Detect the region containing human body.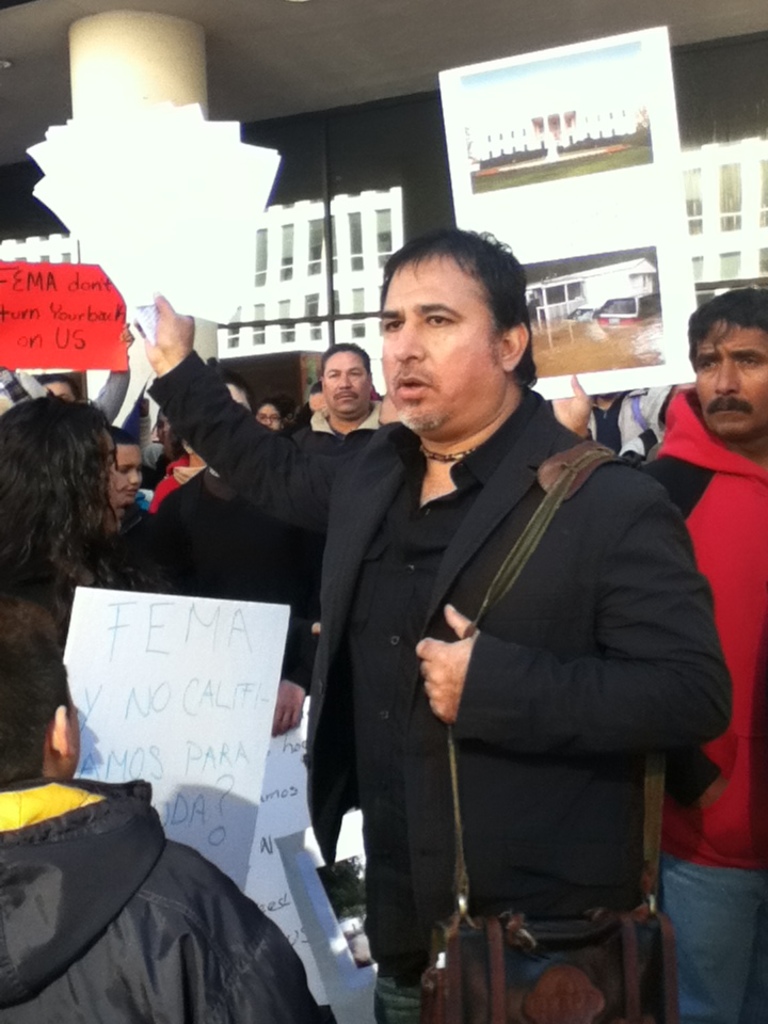
region(0, 780, 340, 1023).
